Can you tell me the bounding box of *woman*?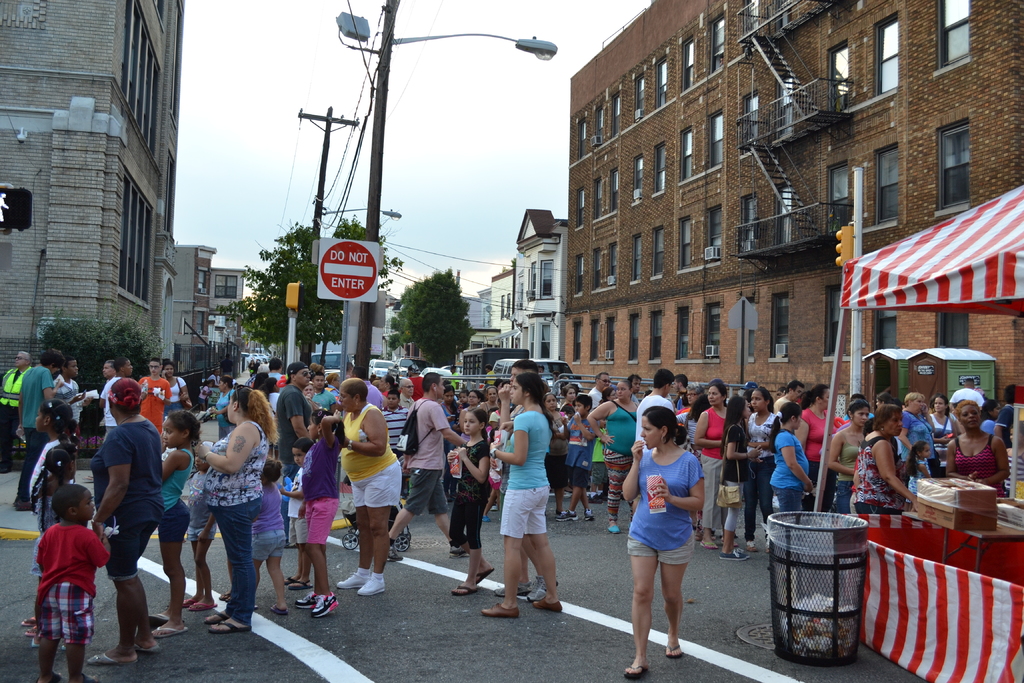
(left=927, top=396, right=957, bottom=448).
